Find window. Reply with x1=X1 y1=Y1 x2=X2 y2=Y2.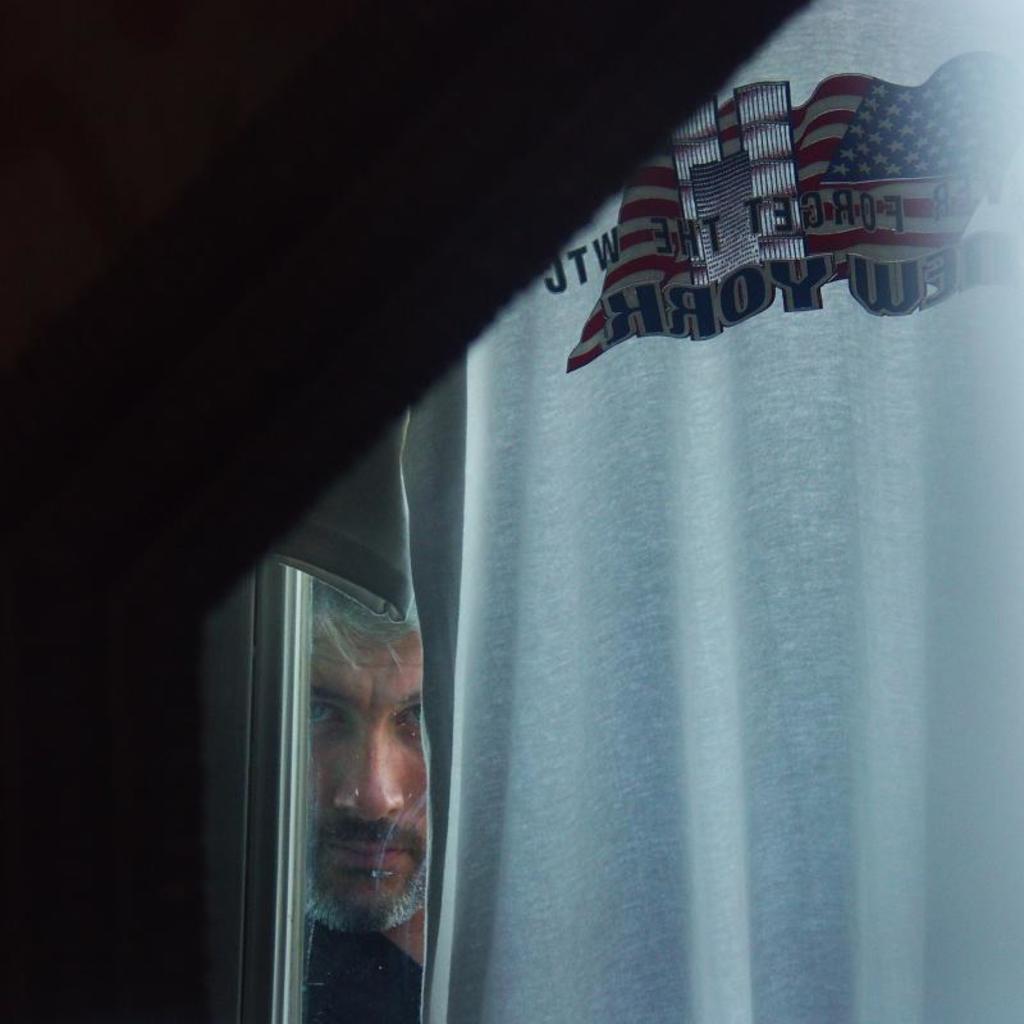
x1=206 y1=0 x2=1023 y2=1023.
